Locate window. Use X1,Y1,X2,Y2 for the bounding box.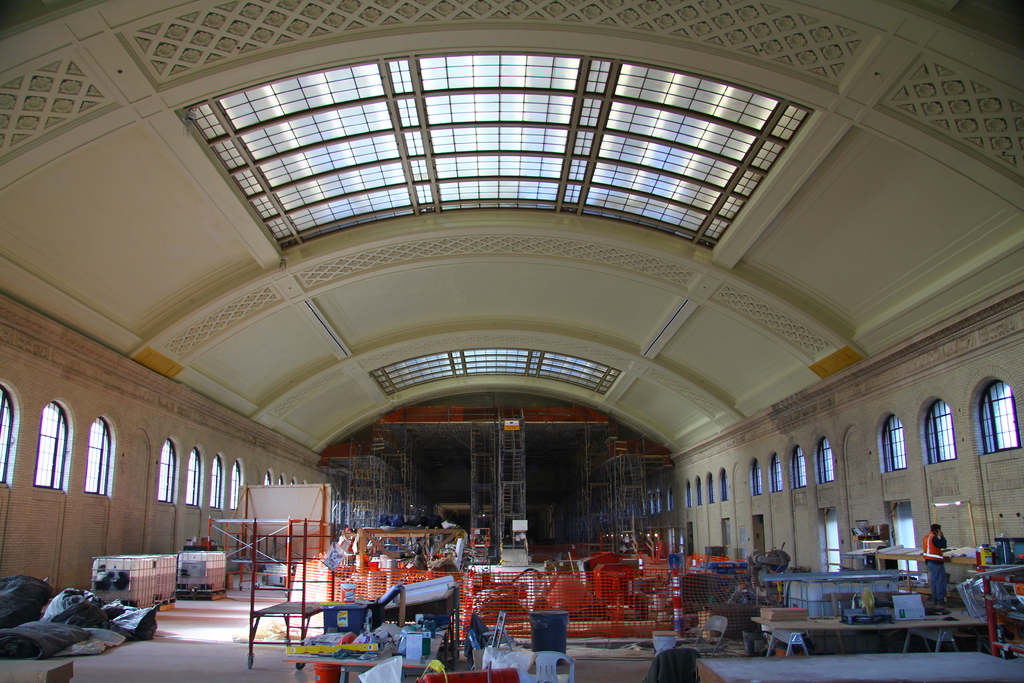
880,413,906,472.
